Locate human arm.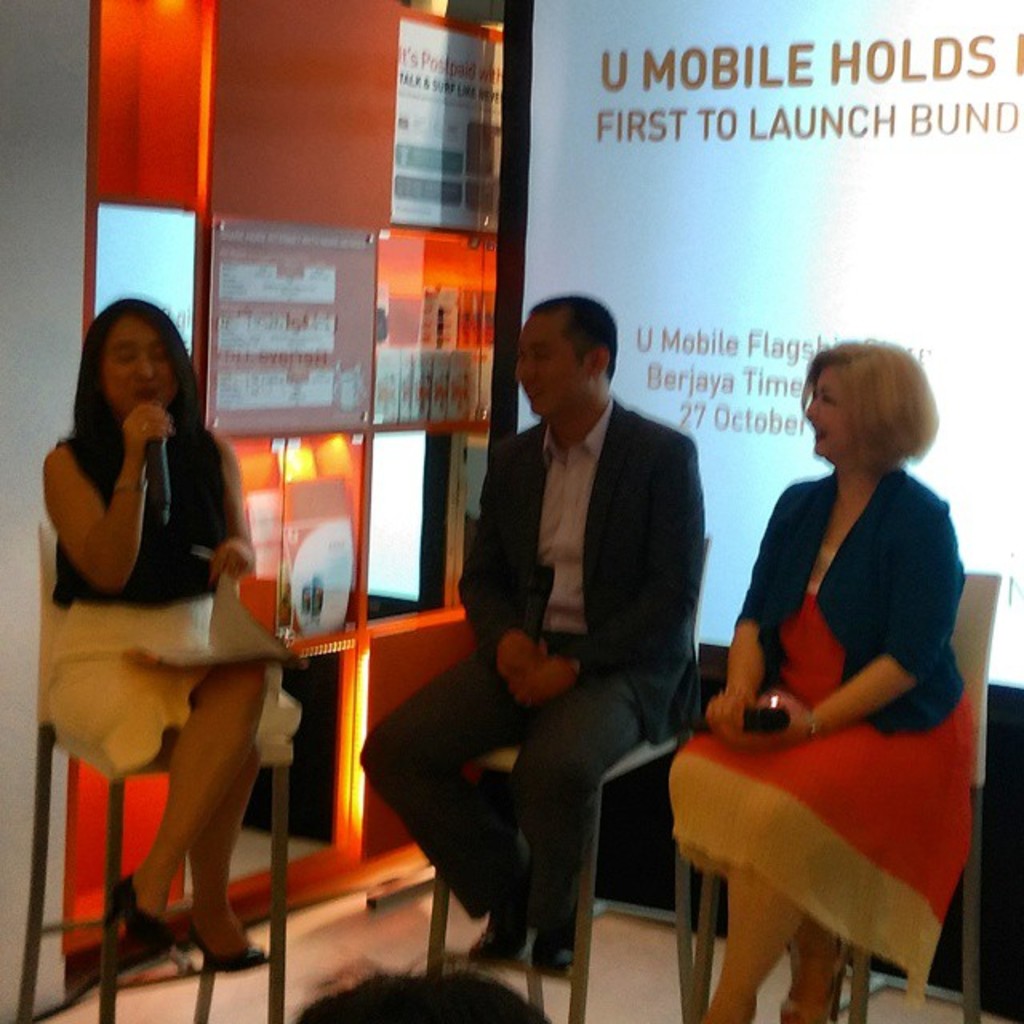
Bounding box: <box>51,405,144,597</box>.
